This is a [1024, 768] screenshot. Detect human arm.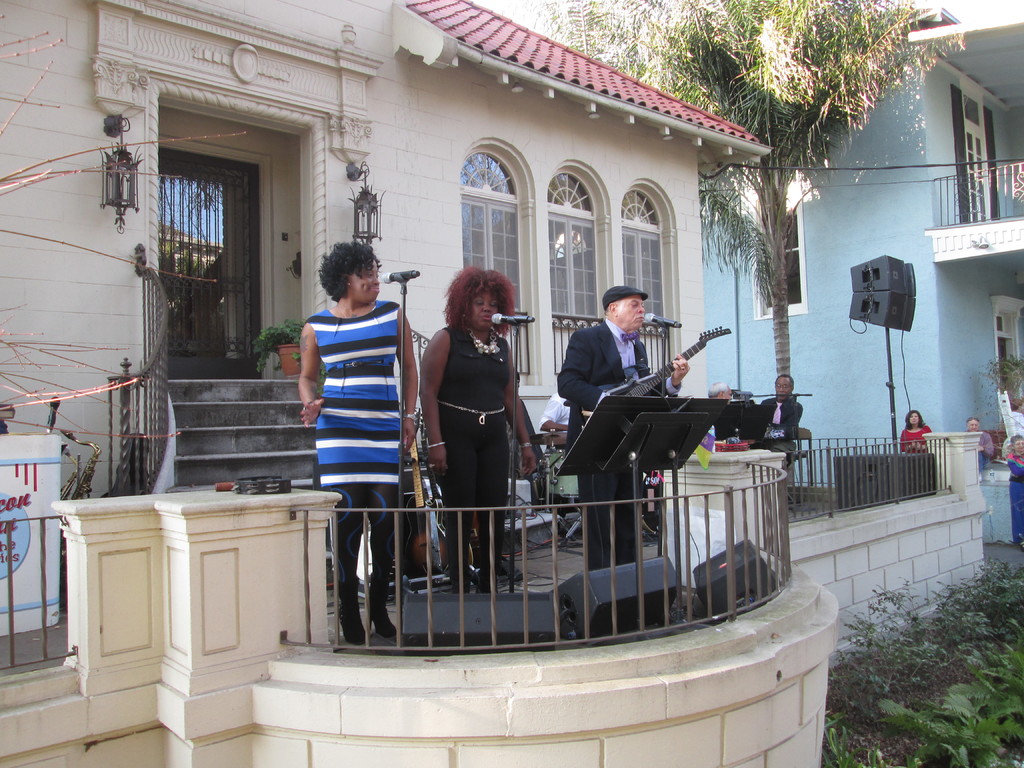
397 301 424 451.
